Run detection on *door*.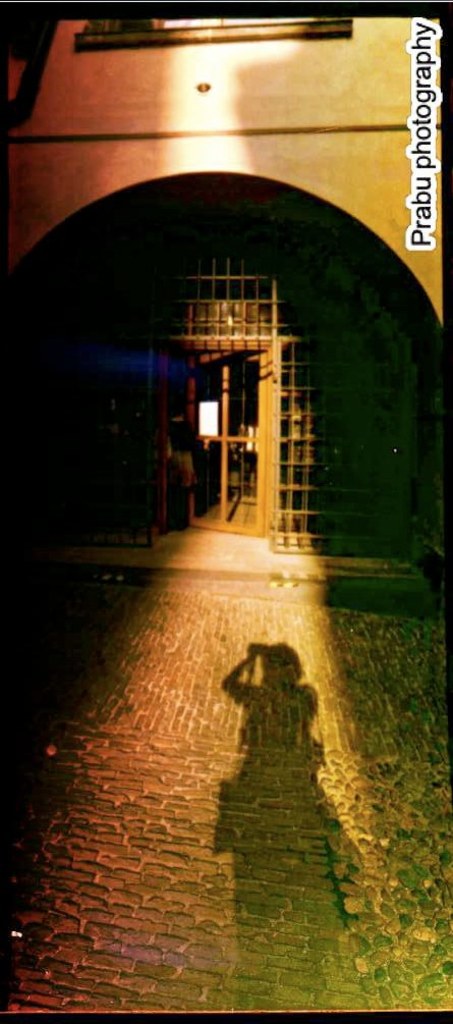
Result: region(180, 351, 266, 538).
